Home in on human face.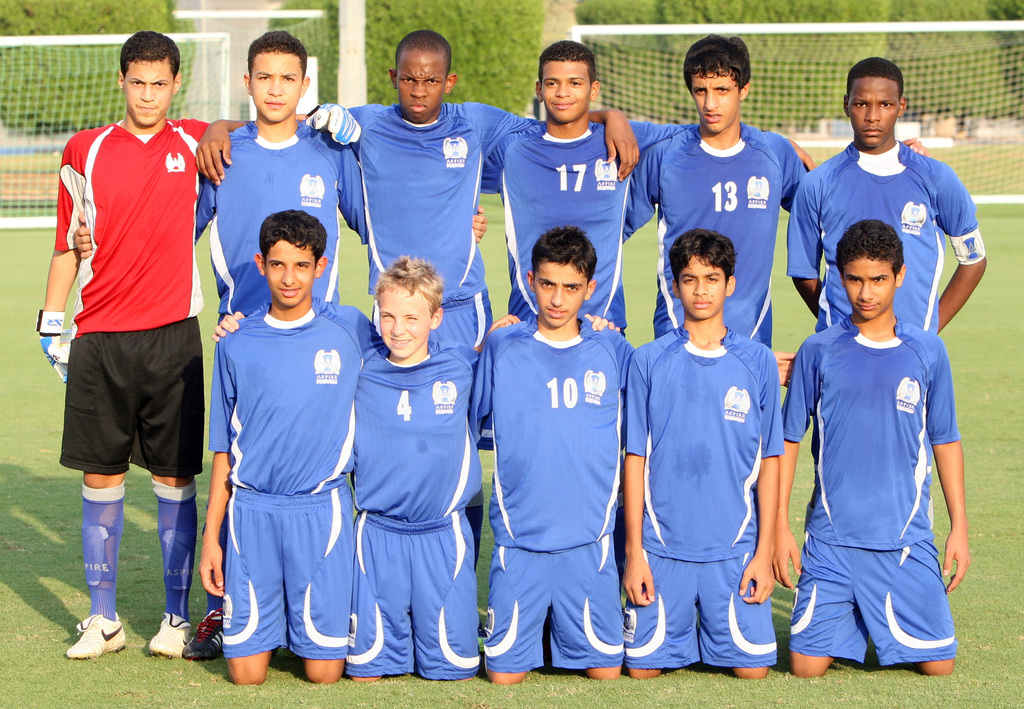
Homed in at bbox(265, 242, 315, 307).
